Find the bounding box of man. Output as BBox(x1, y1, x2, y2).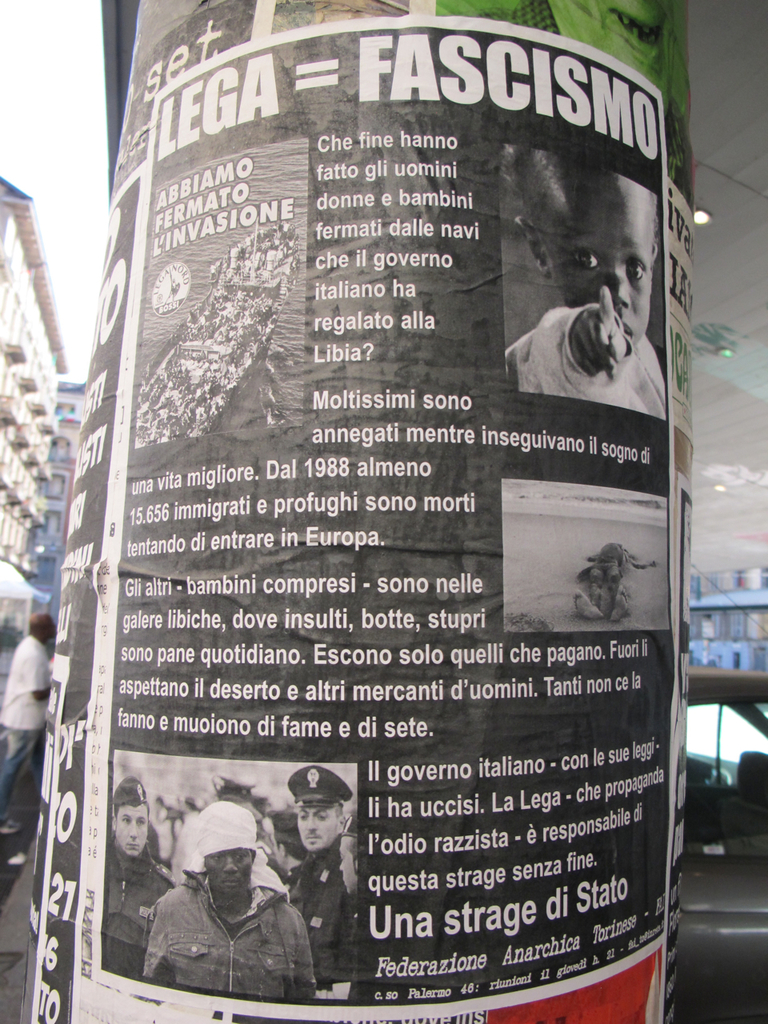
BBox(0, 614, 58, 846).
